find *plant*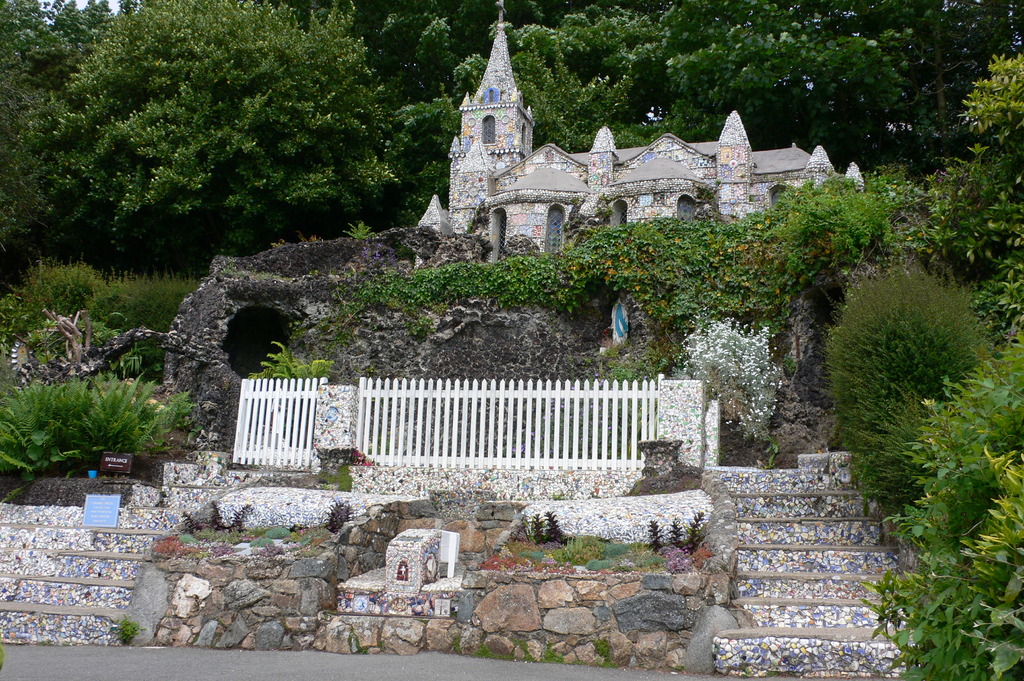
Rect(228, 500, 248, 533)
